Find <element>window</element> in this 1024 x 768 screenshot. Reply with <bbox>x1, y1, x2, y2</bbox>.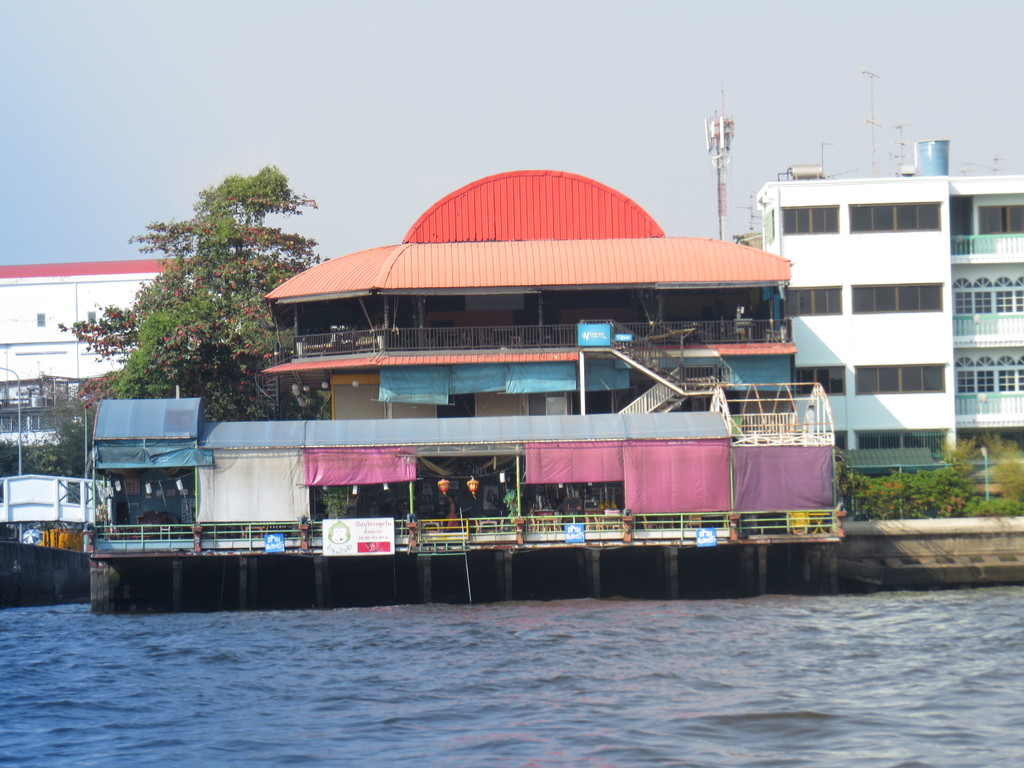
<bbox>851, 204, 872, 225</bbox>.
